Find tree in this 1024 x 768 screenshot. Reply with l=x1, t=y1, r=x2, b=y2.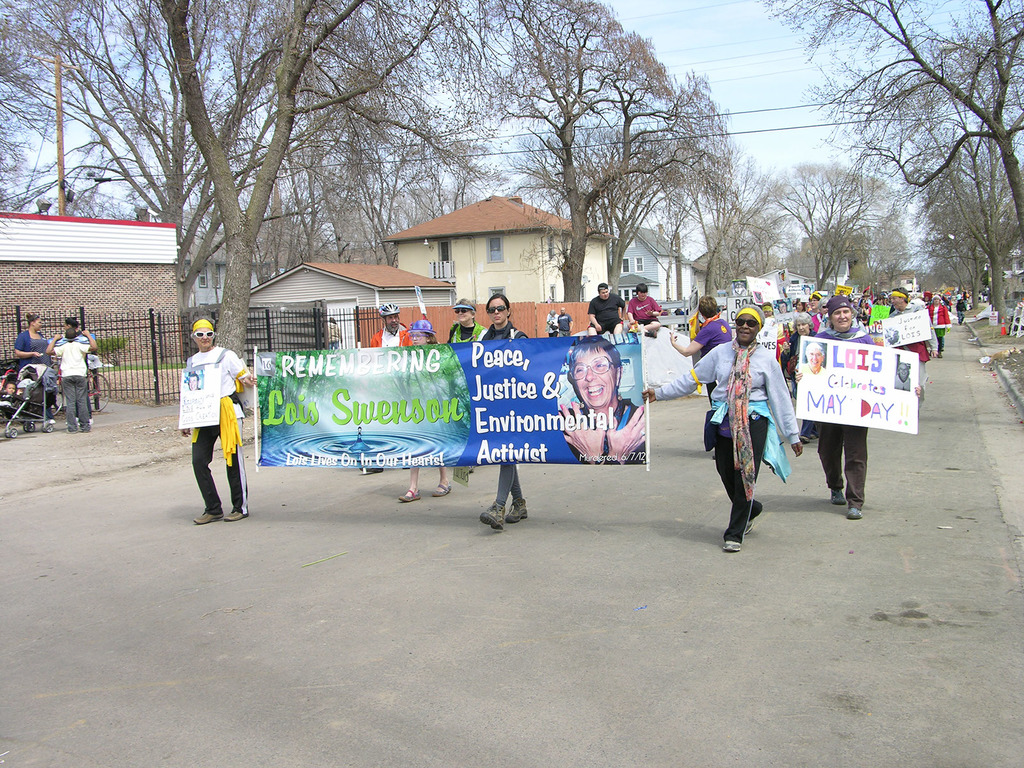
l=756, t=0, r=1023, b=241.
